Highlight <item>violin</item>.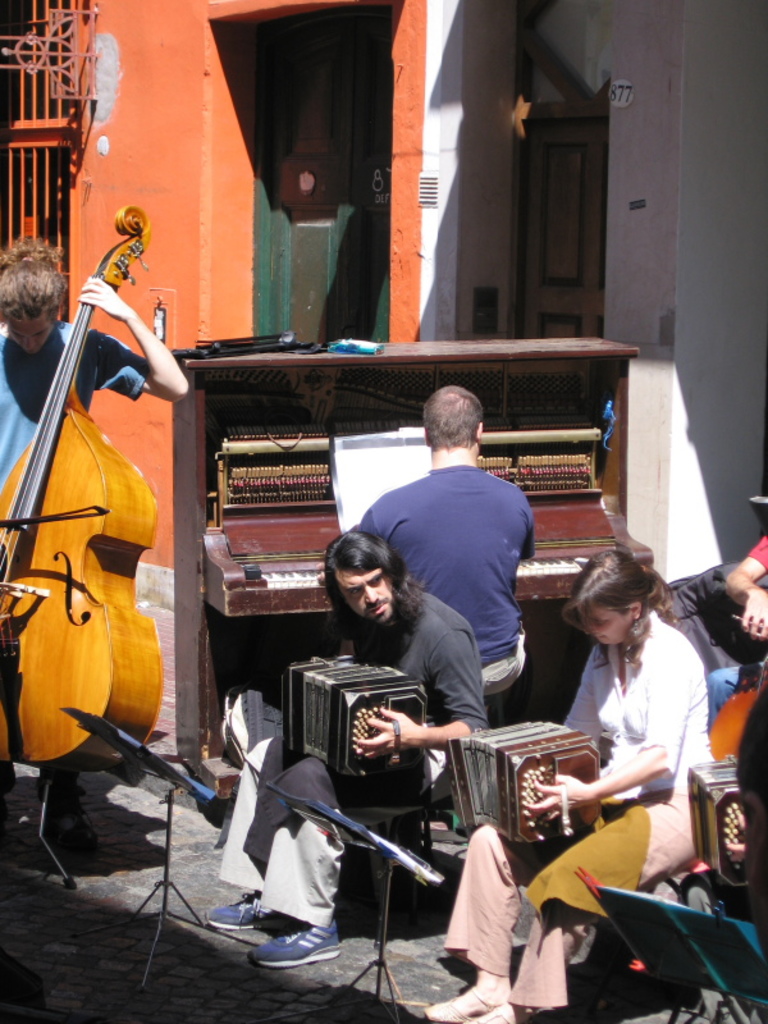
Highlighted region: box(707, 612, 767, 758).
